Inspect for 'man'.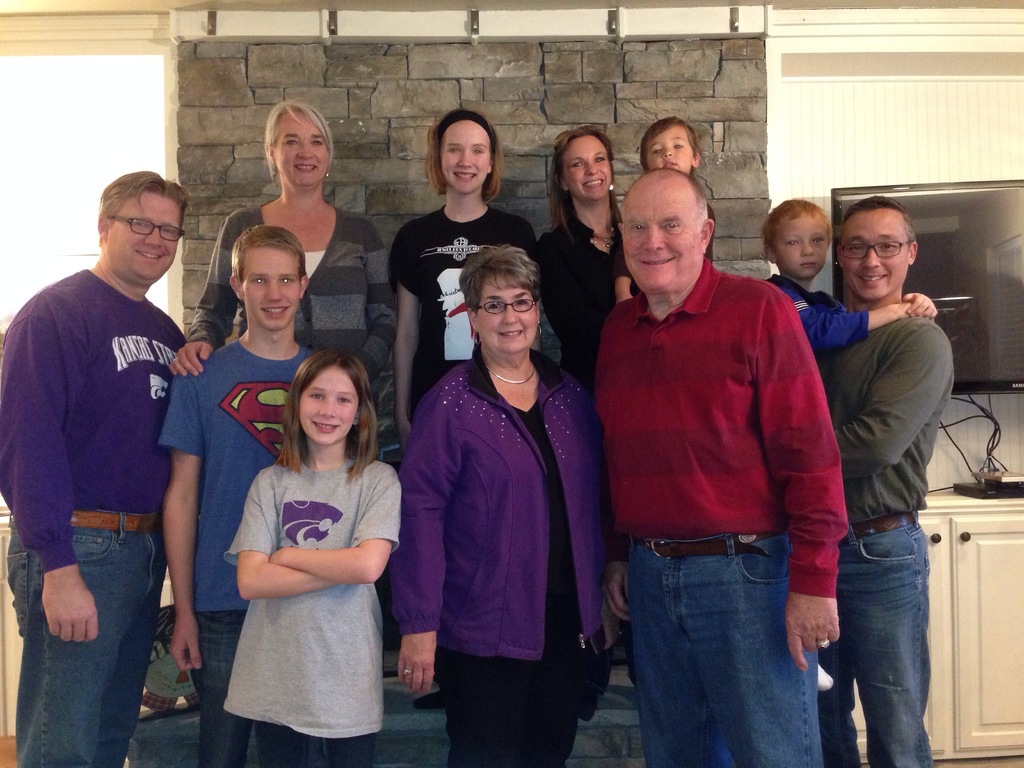
Inspection: (x1=816, y1=193, x2=953, y2=767).
